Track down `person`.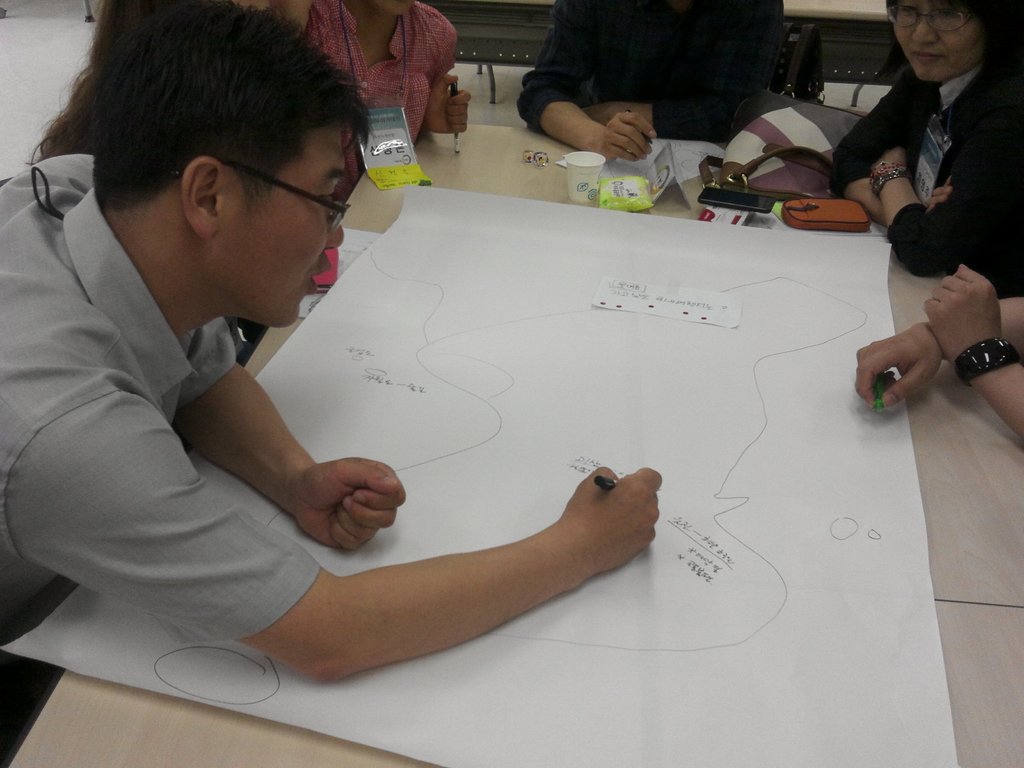
Tracked to Rect(512, 0, 782, 163).
